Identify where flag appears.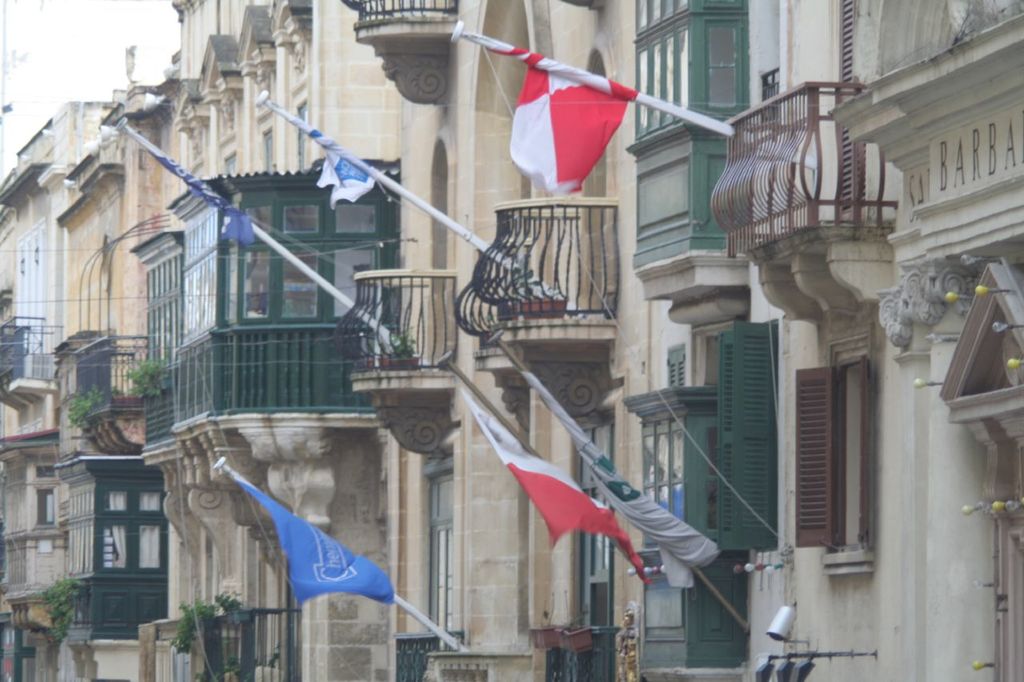
Appears at crop(457, 383, 650, 584).
